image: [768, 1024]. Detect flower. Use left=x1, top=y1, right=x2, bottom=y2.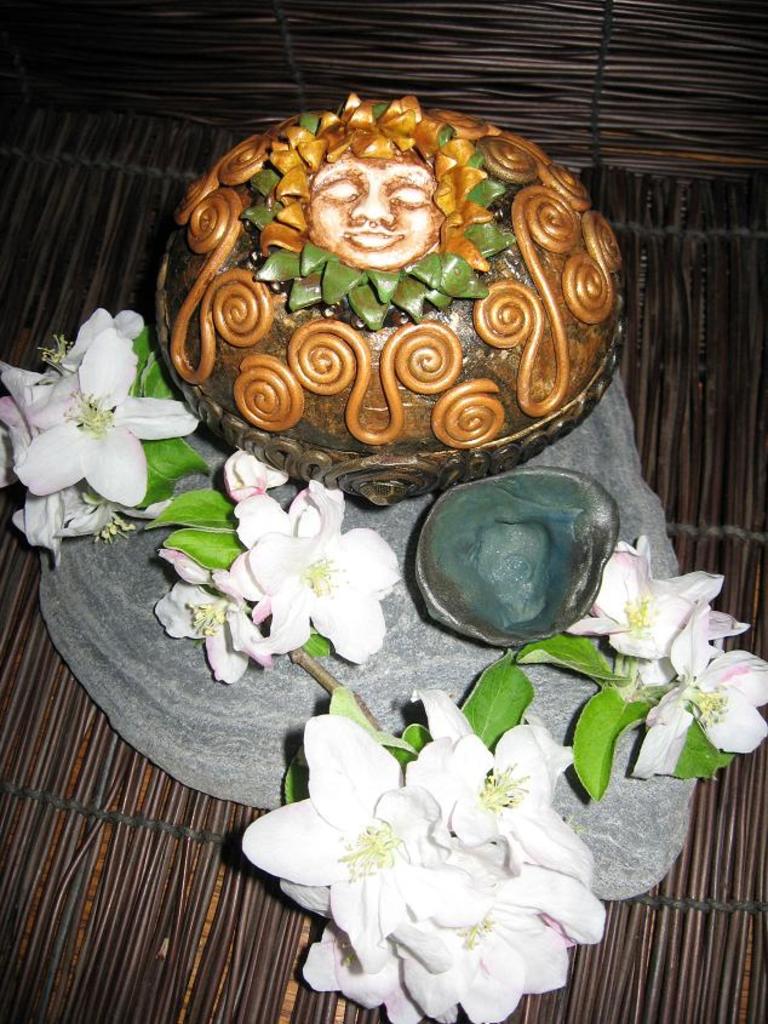
left=558, top=532, right=739, bottom=668.
